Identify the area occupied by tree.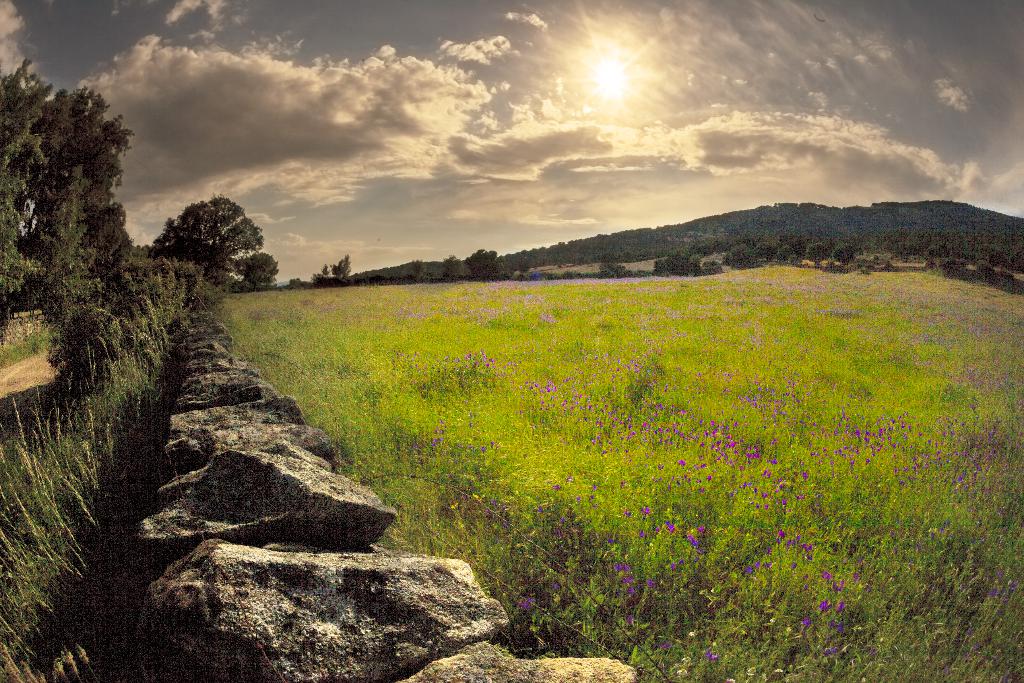
Area: Rect(438, 238, 506, 288).
